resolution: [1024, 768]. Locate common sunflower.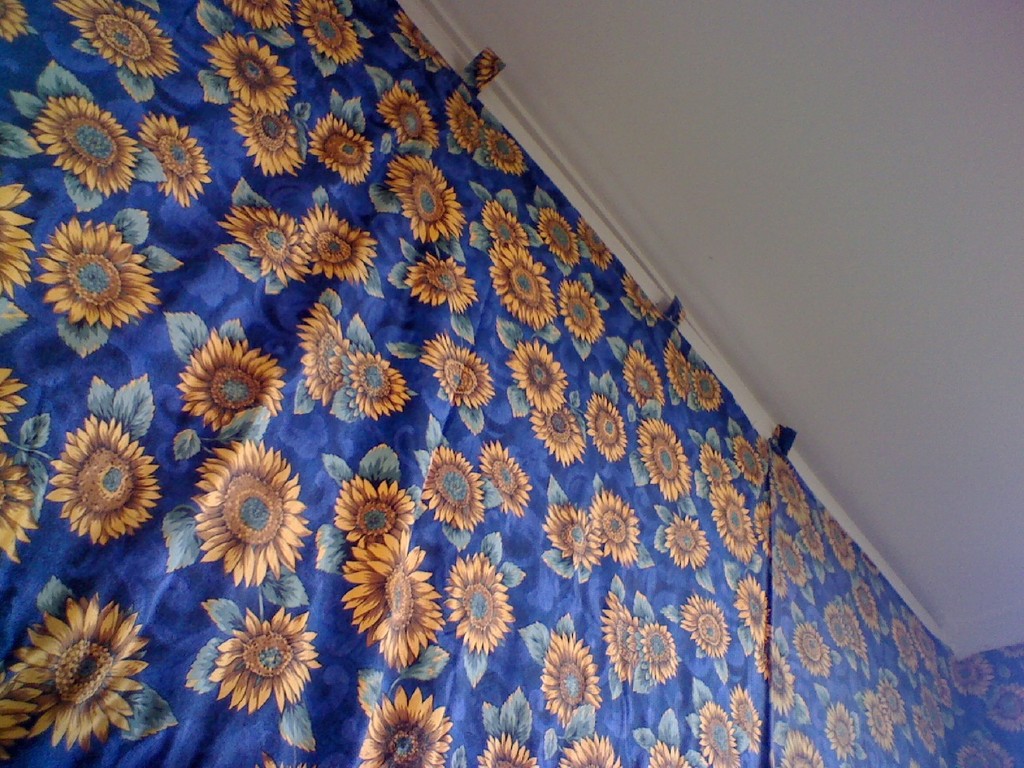
(x1=822, y1=596, x2=851, y2=650).
